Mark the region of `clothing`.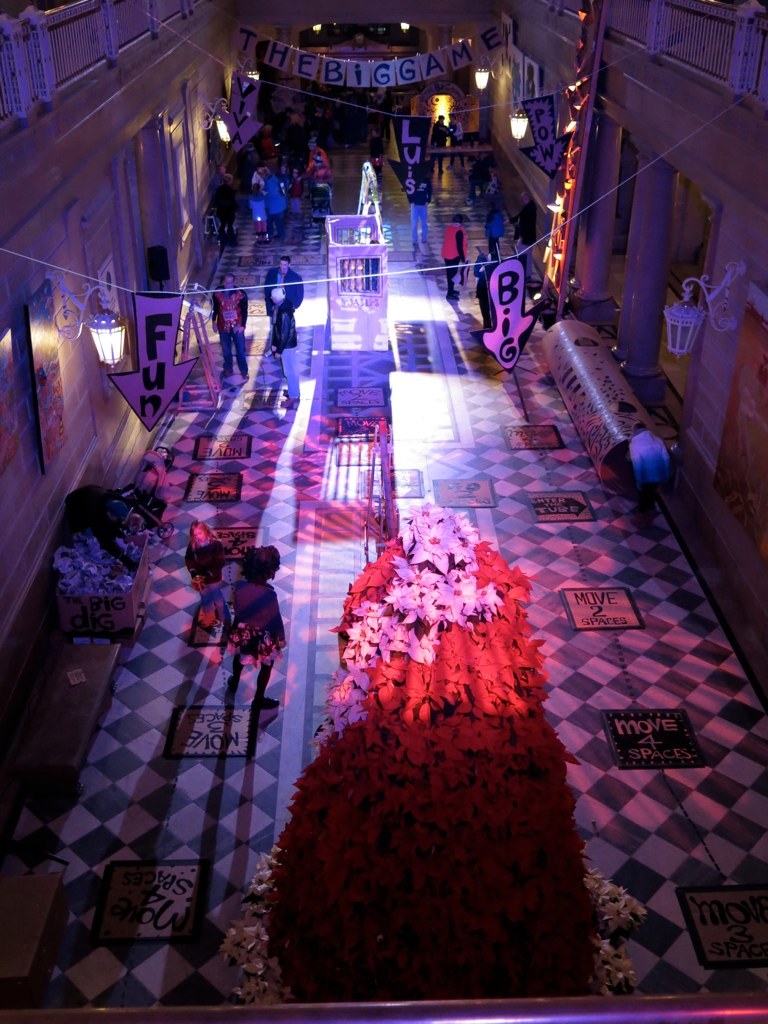
Region: x1=262 y1=269 x2=296 y2=308.
